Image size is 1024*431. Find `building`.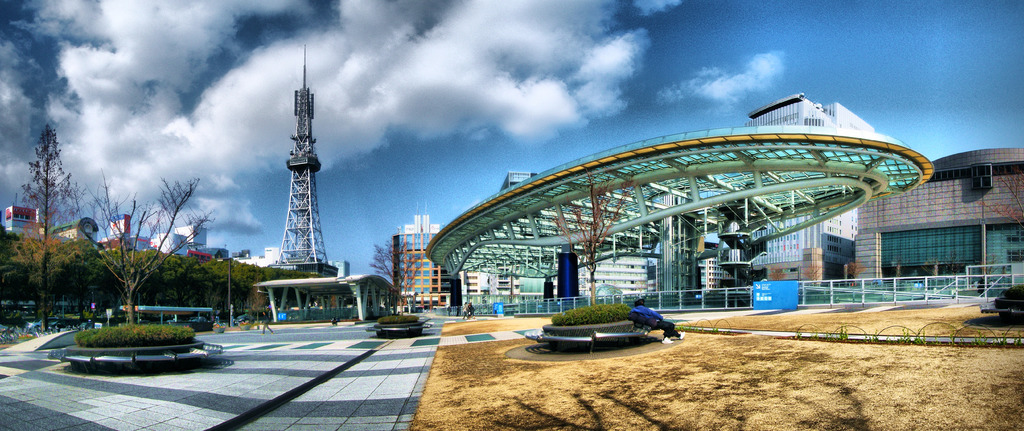
(104,213,150,248).
